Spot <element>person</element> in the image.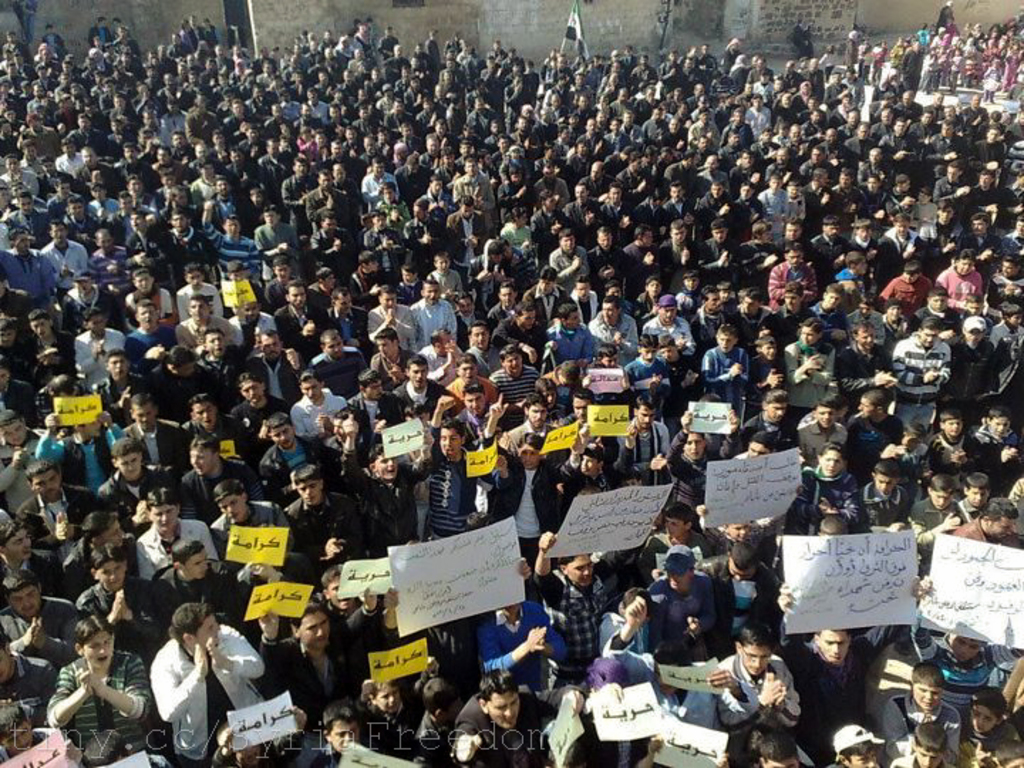
<element>person</element> found at bbox=[77, 309, 125, 384].
